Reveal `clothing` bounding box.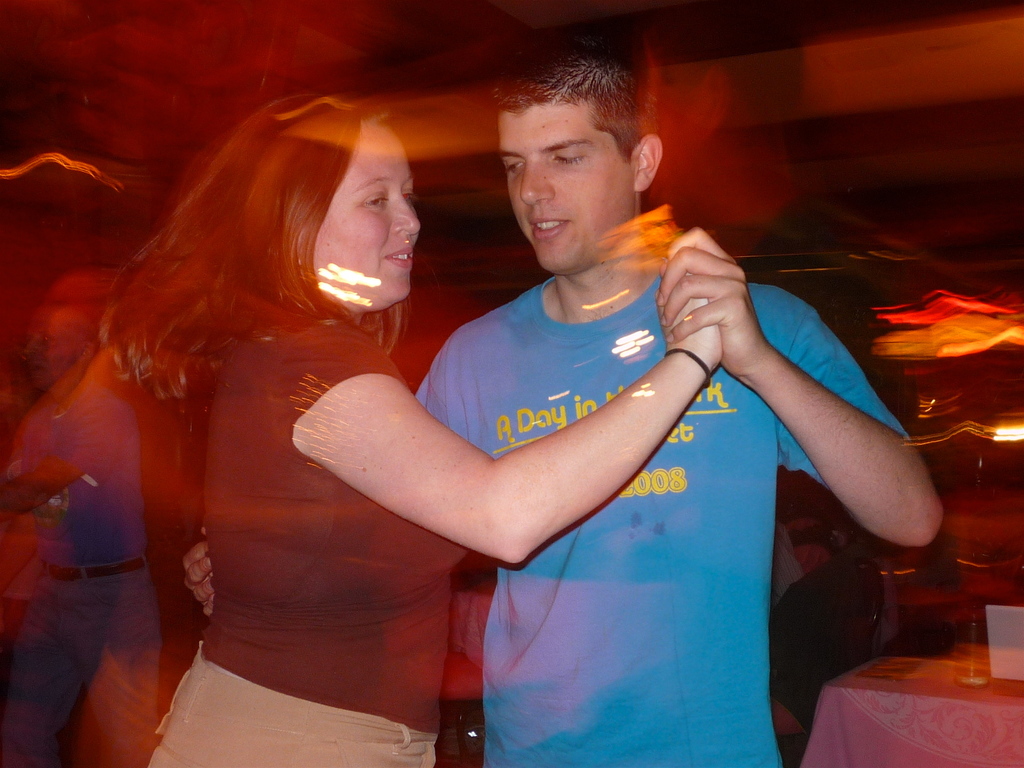
Revealed: BBox(142, 310, 481, 767).
